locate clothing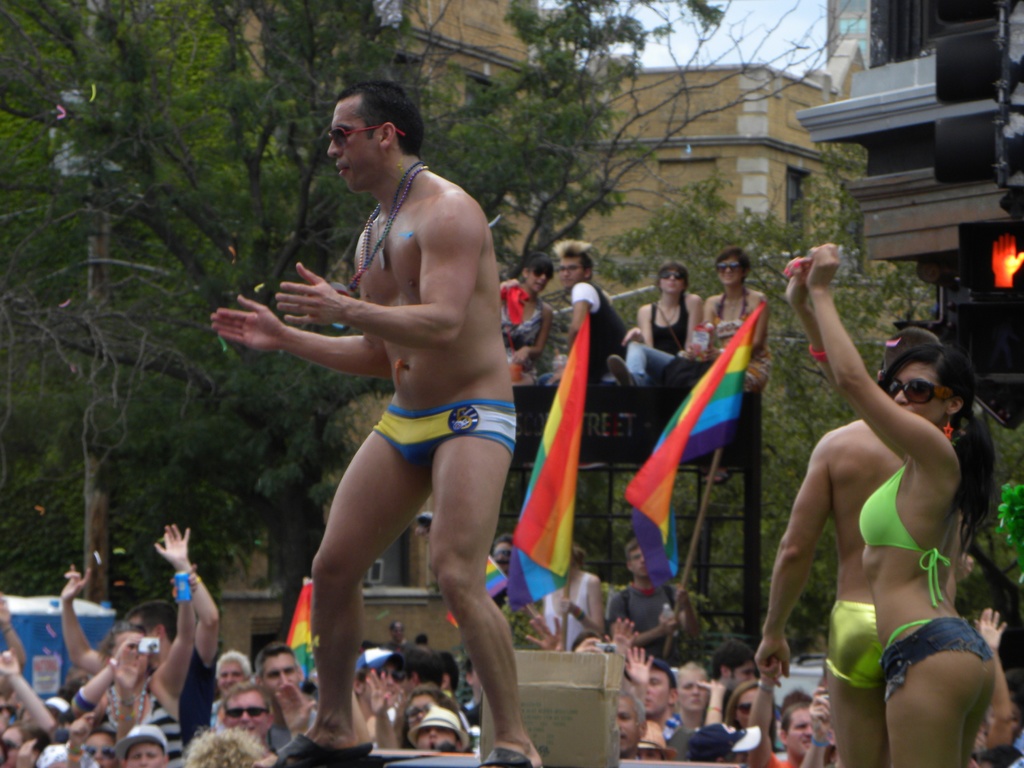
l=544, t=575, r=590, b=648
